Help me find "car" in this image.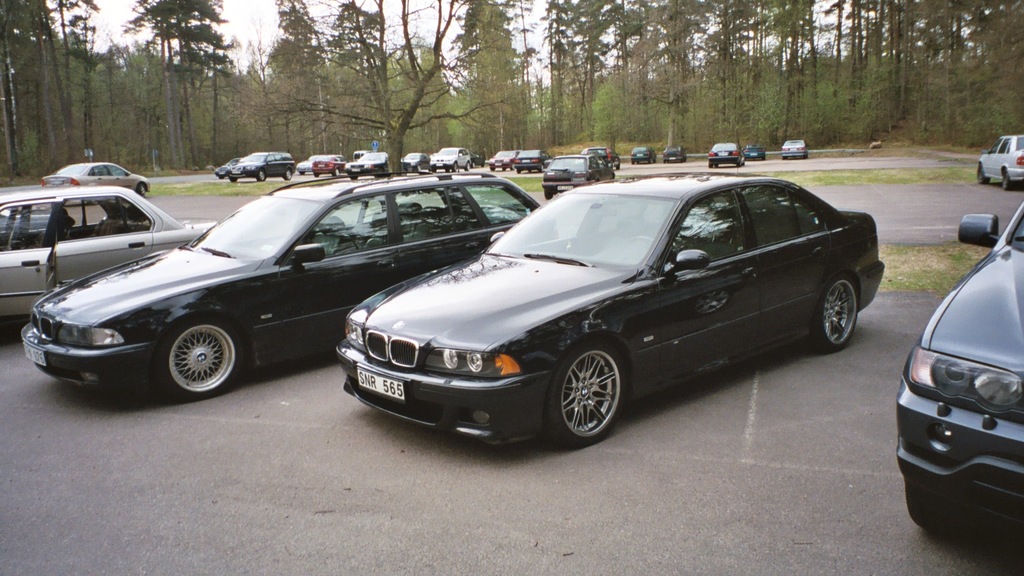
Found it: locate(784, 143, 807, 159).
